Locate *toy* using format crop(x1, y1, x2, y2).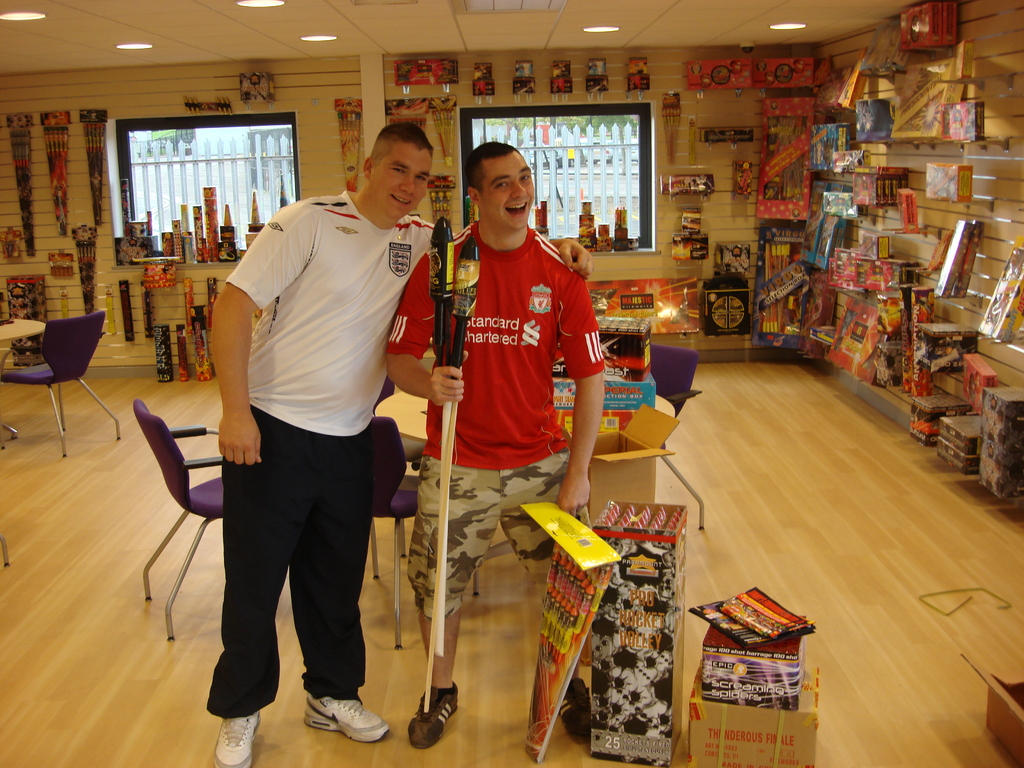
crop(8, 116, 29, 253).
